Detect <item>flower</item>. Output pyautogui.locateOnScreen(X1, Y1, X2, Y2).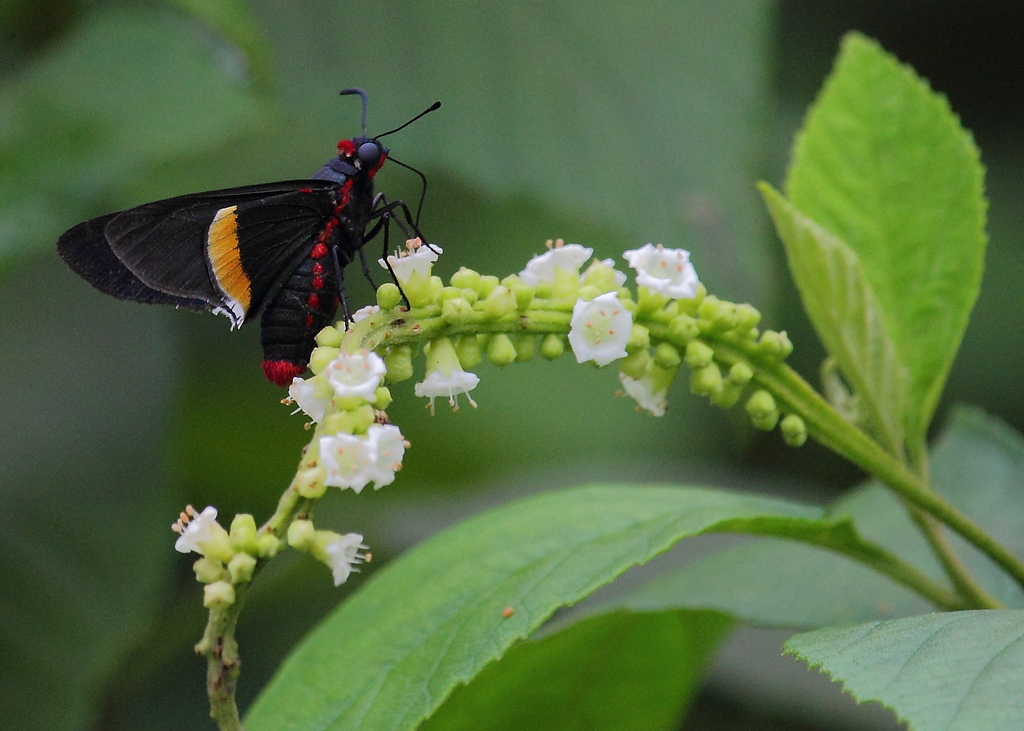
pyautogui.locateOnScreen(350, 305, 370, 325).
